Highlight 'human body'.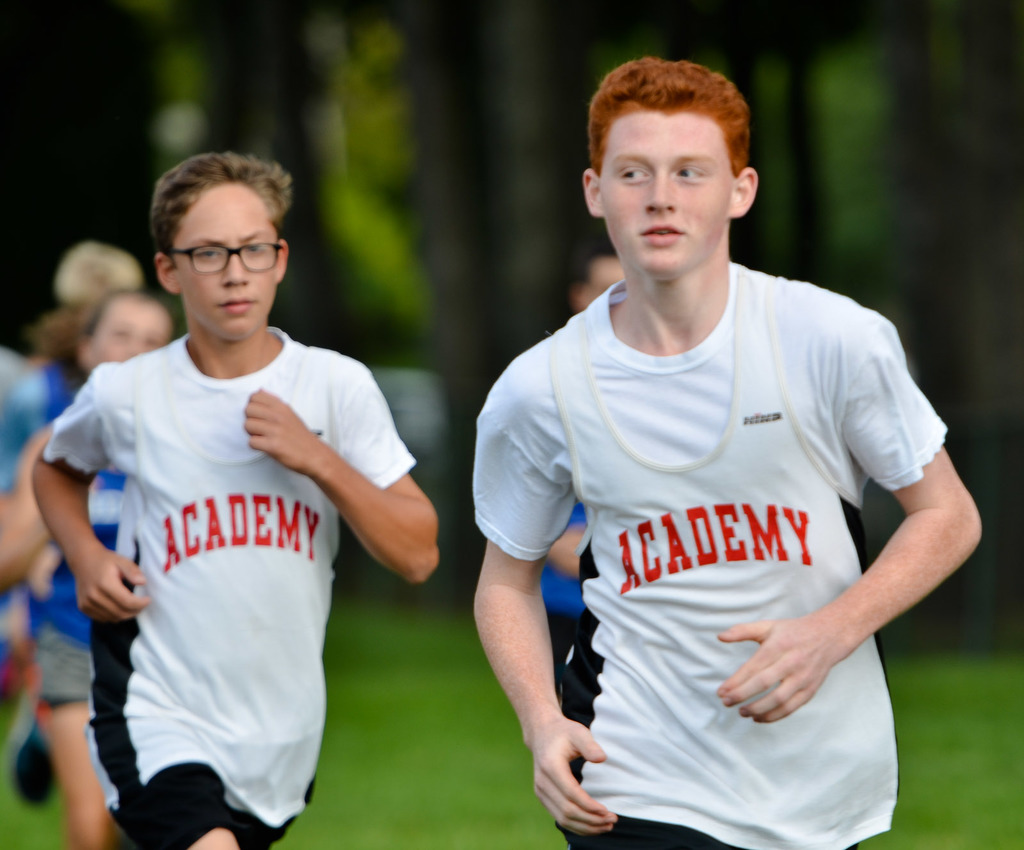
Highlighted region: (33, 333, 440, 849).
